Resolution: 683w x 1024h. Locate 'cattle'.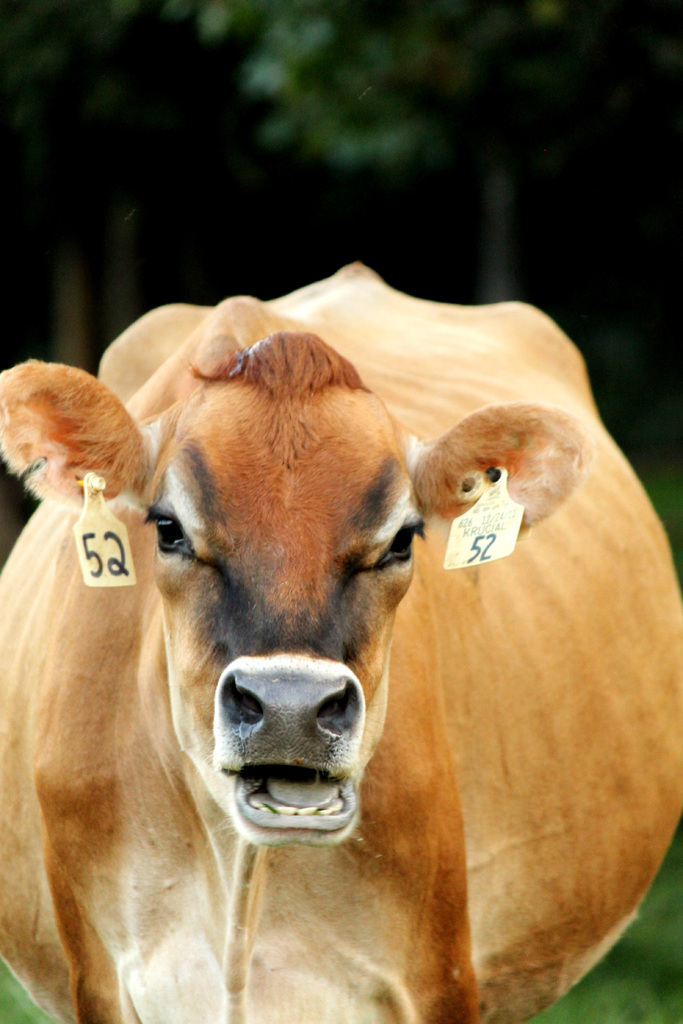
<bbox>0, 267, 656, 1023</bbox>.
